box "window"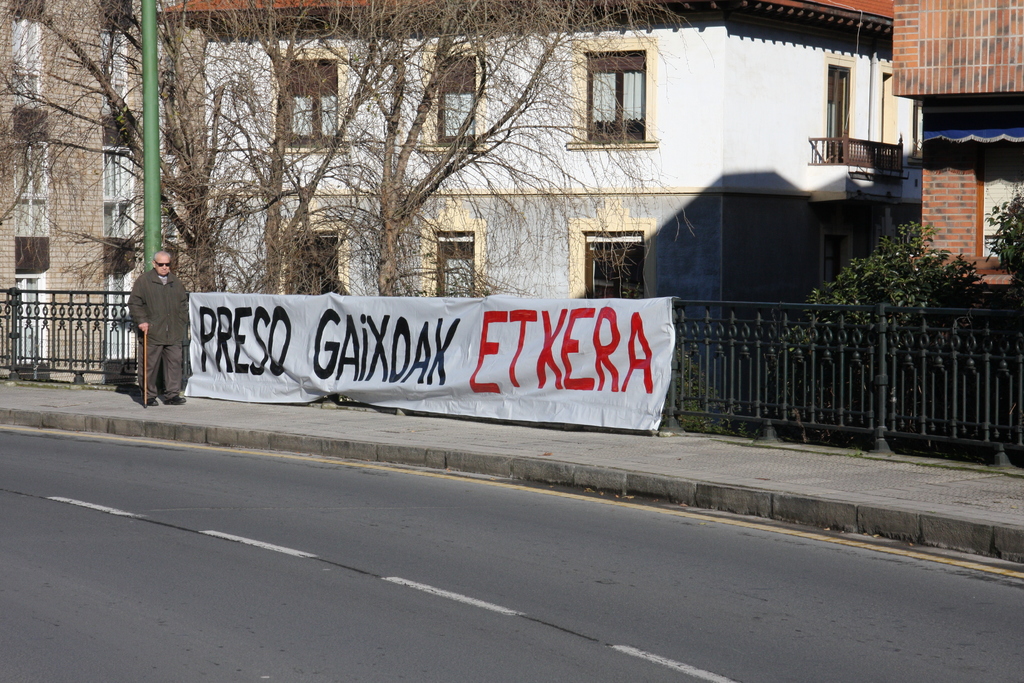
crop(282, 59, 334, 147)
